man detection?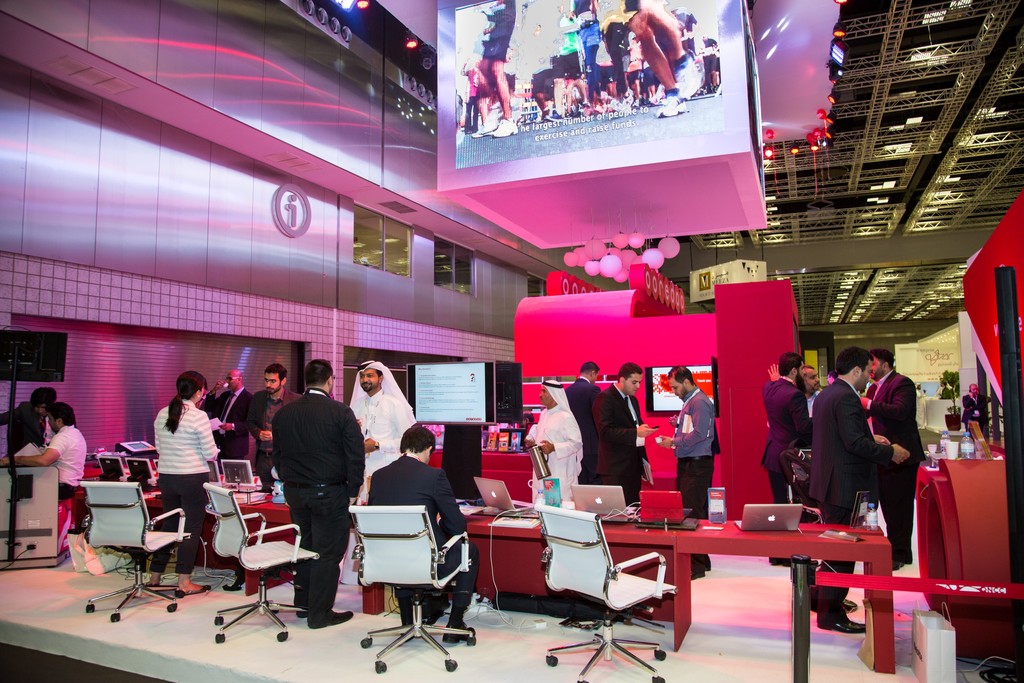
bbox(798, 366, 826, 416)
